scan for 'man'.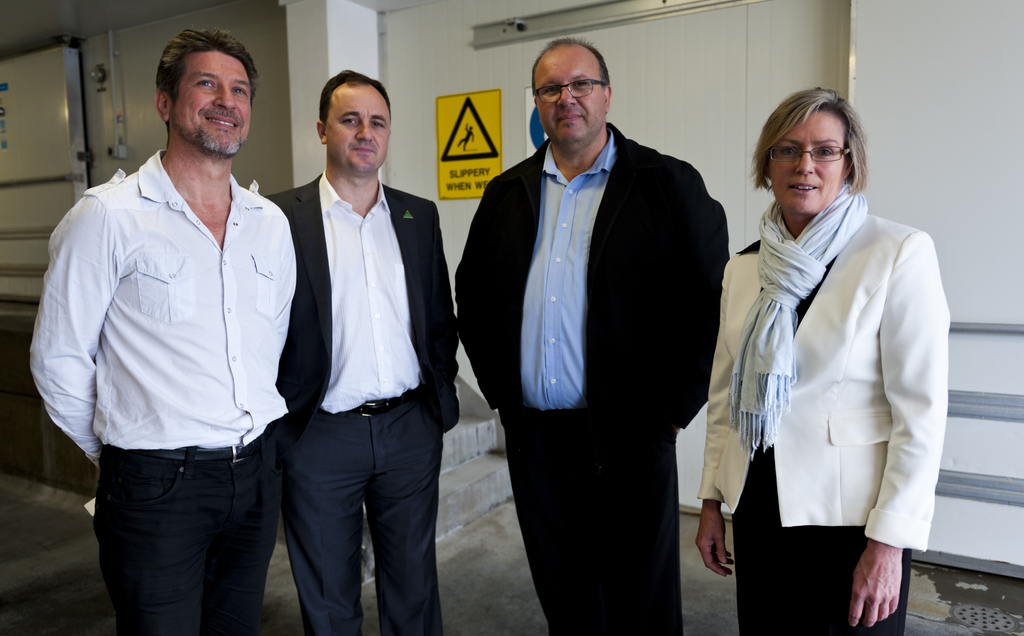
Scan result: locate(246, 70, 464, 626).
